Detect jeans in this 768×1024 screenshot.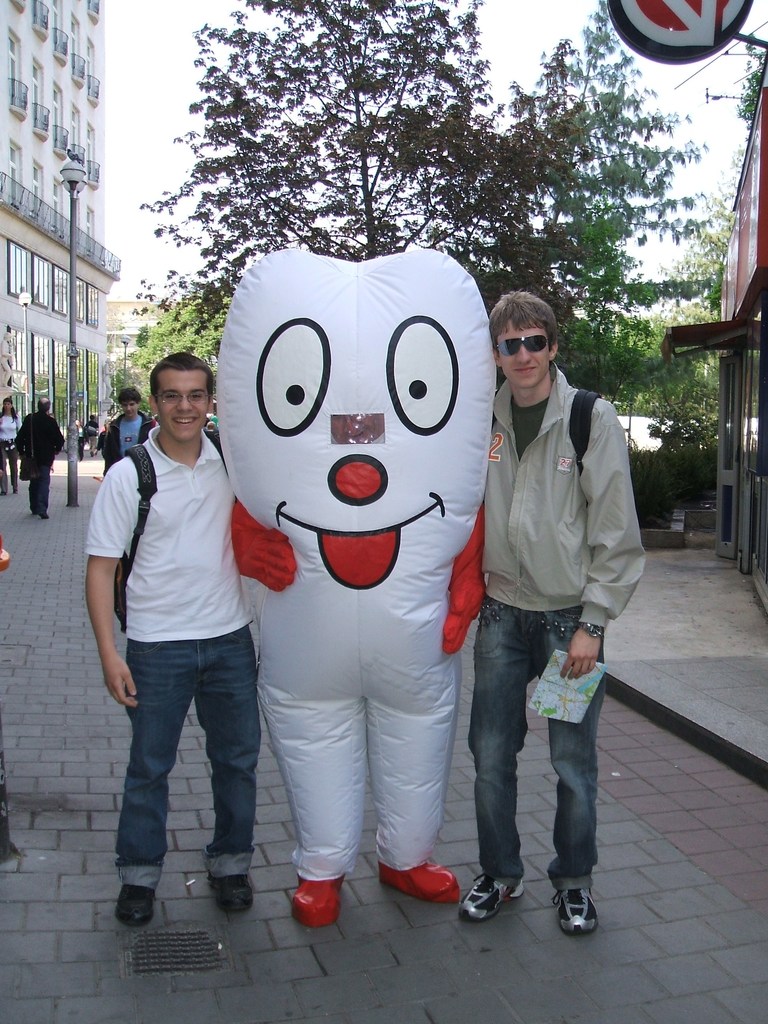
Detection: select_region(30, 476, 51, 509).
